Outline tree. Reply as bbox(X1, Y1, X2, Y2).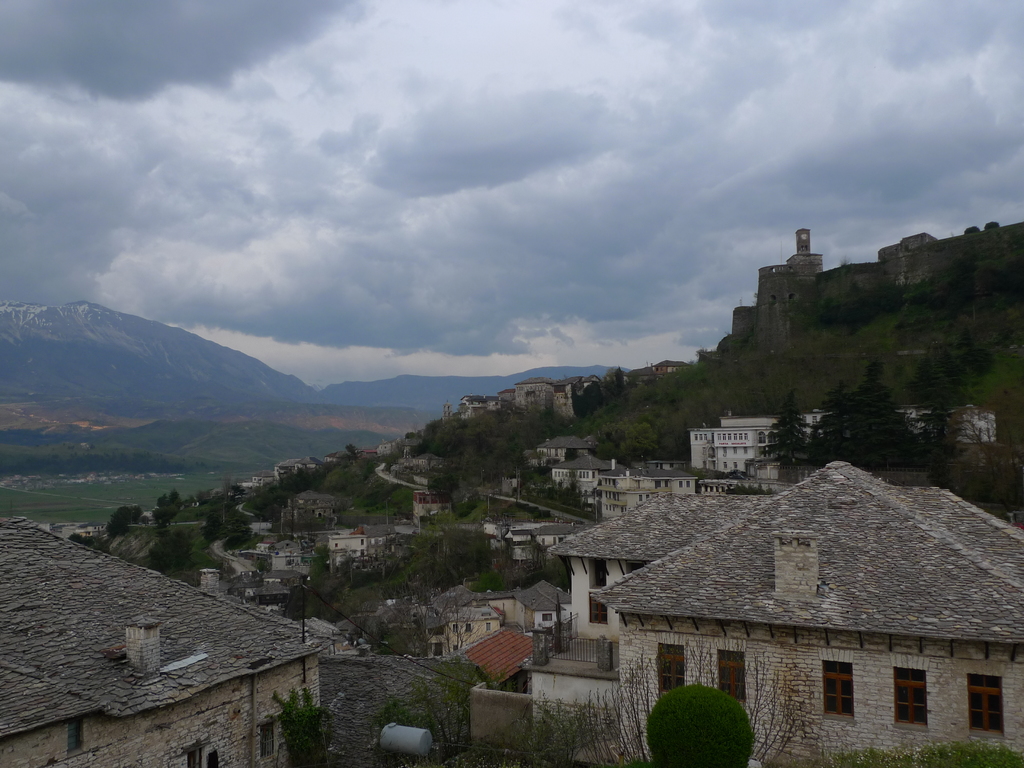
bbox(285, 468, 311, 494).
